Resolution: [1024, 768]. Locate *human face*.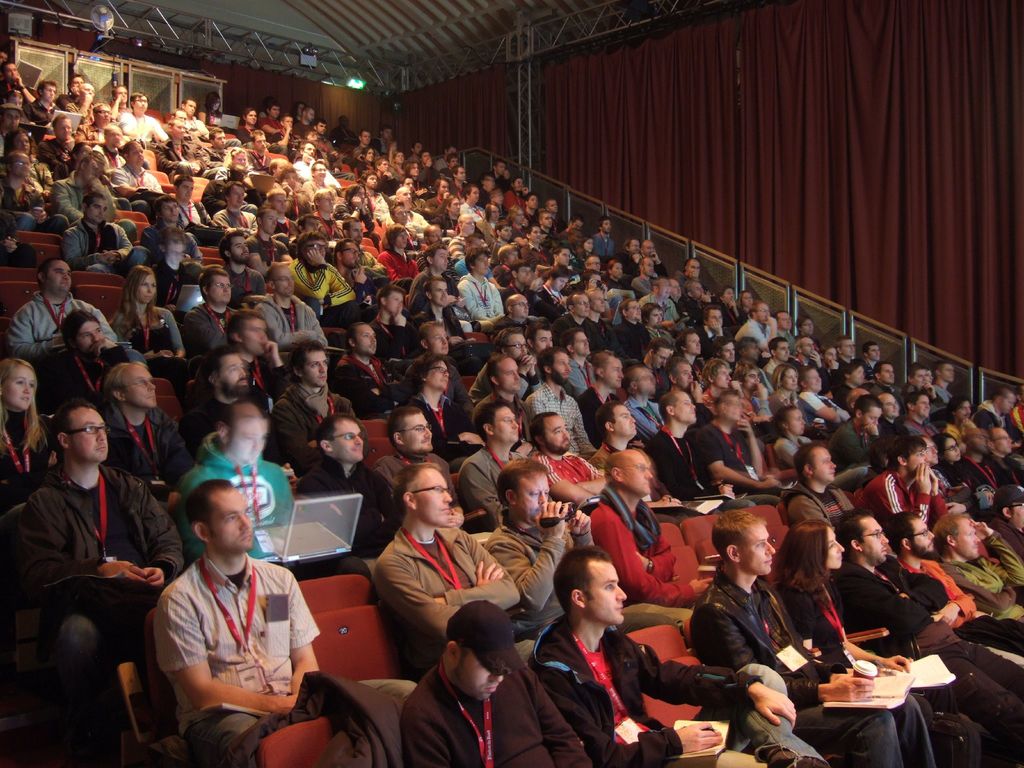
bbox=(13, 155, 31, 176).
